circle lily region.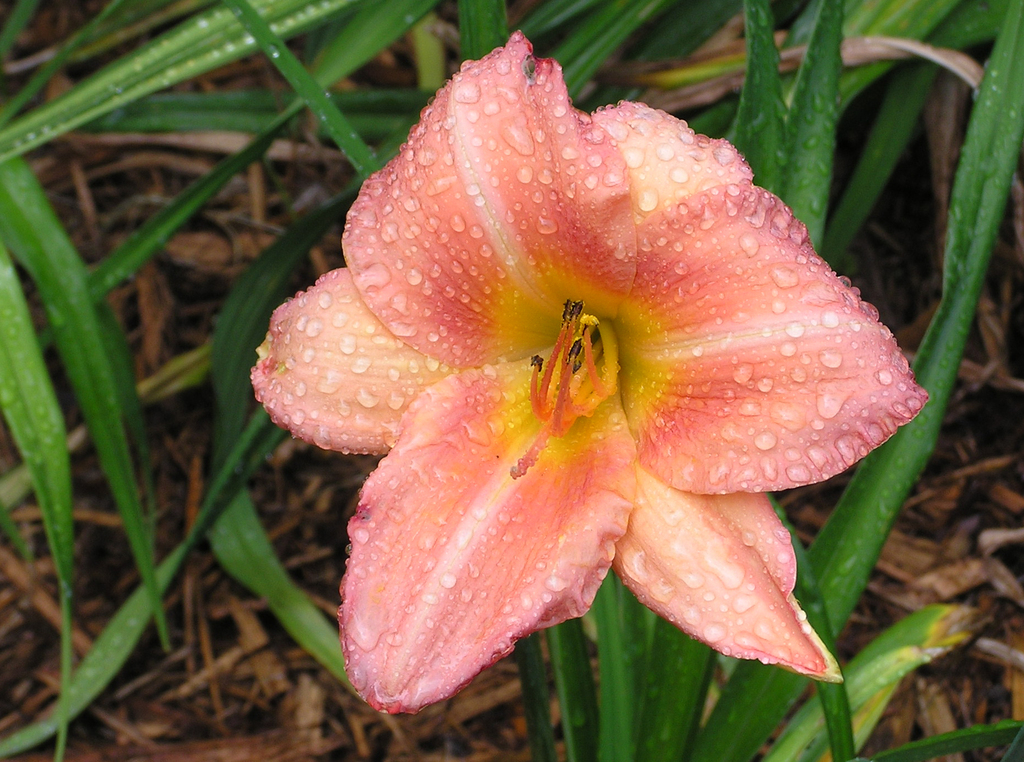
Region: left=251, top=27, right=930, bottom=724.
